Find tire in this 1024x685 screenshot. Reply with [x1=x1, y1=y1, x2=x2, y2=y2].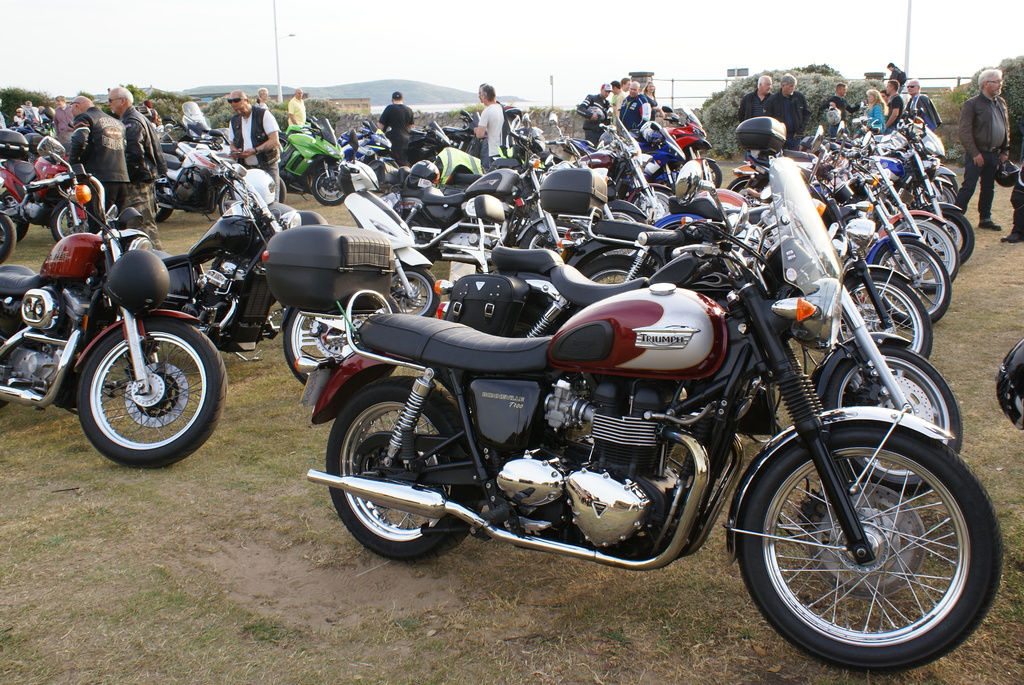
[x1=609, y1=201, x2=642, y2=224].
